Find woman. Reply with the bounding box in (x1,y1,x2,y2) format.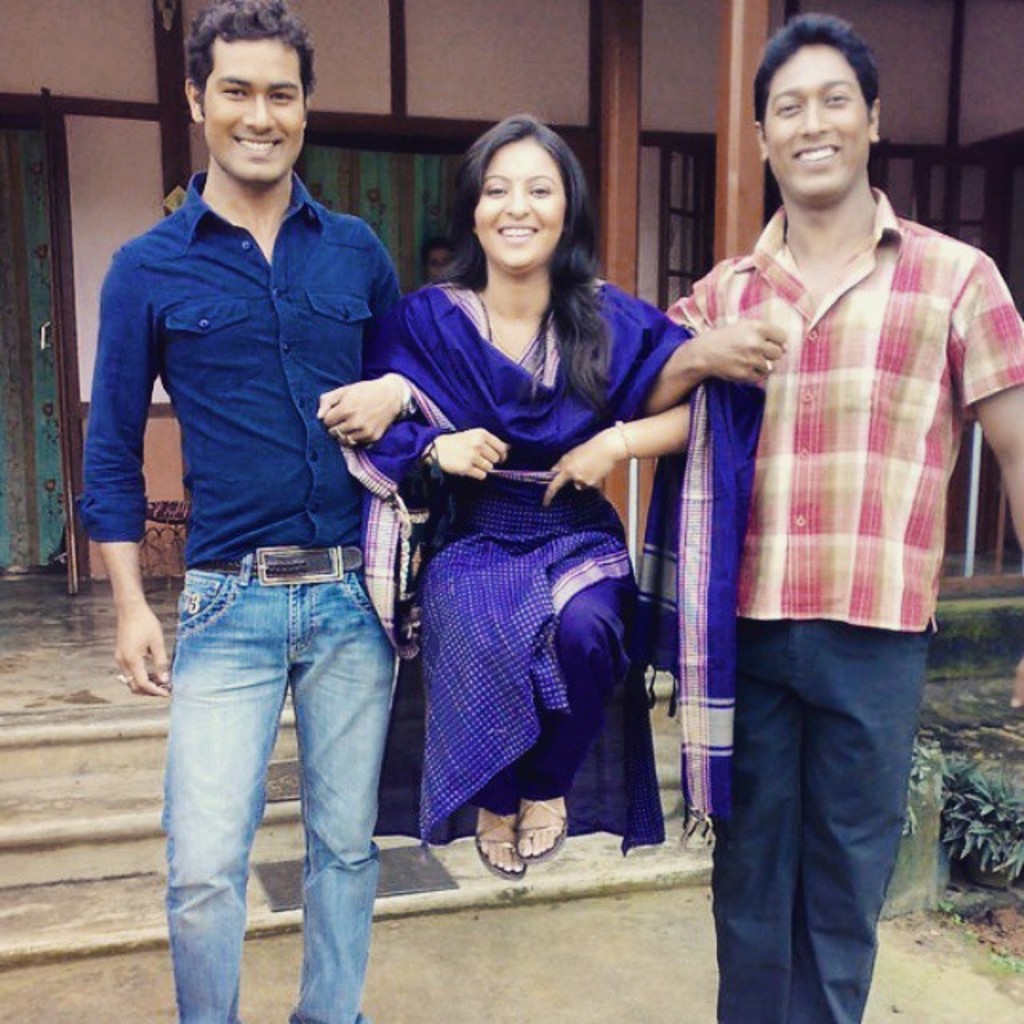
(382,138,674,915).
